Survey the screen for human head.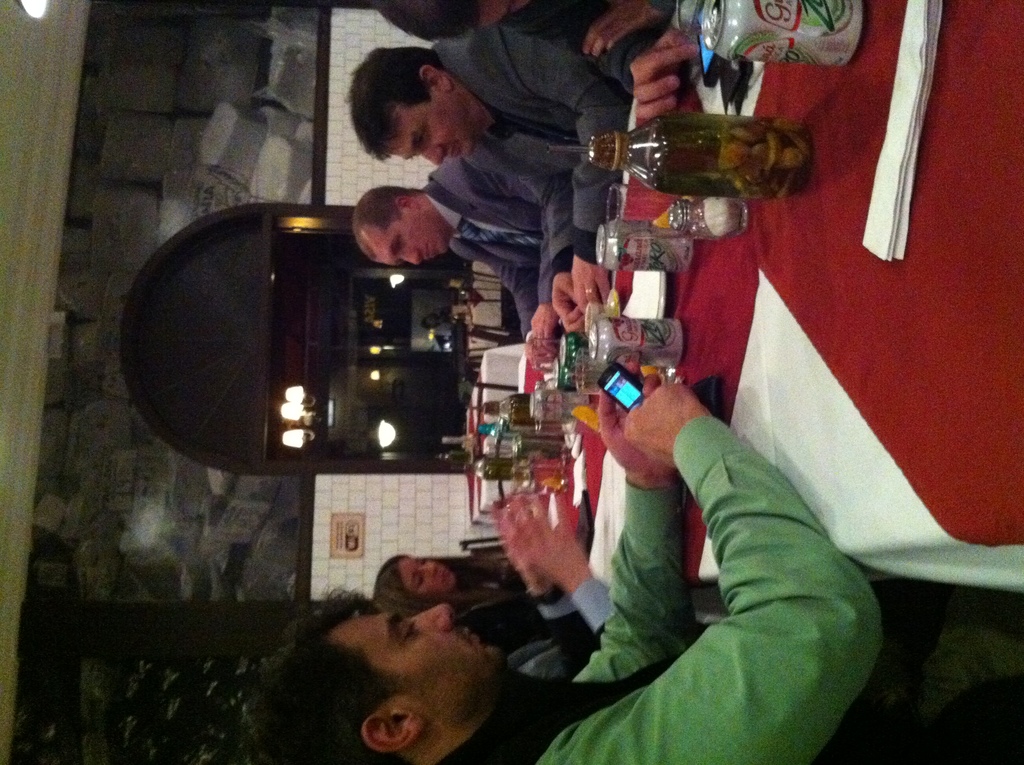
Survey found: 367/551/455/606.
